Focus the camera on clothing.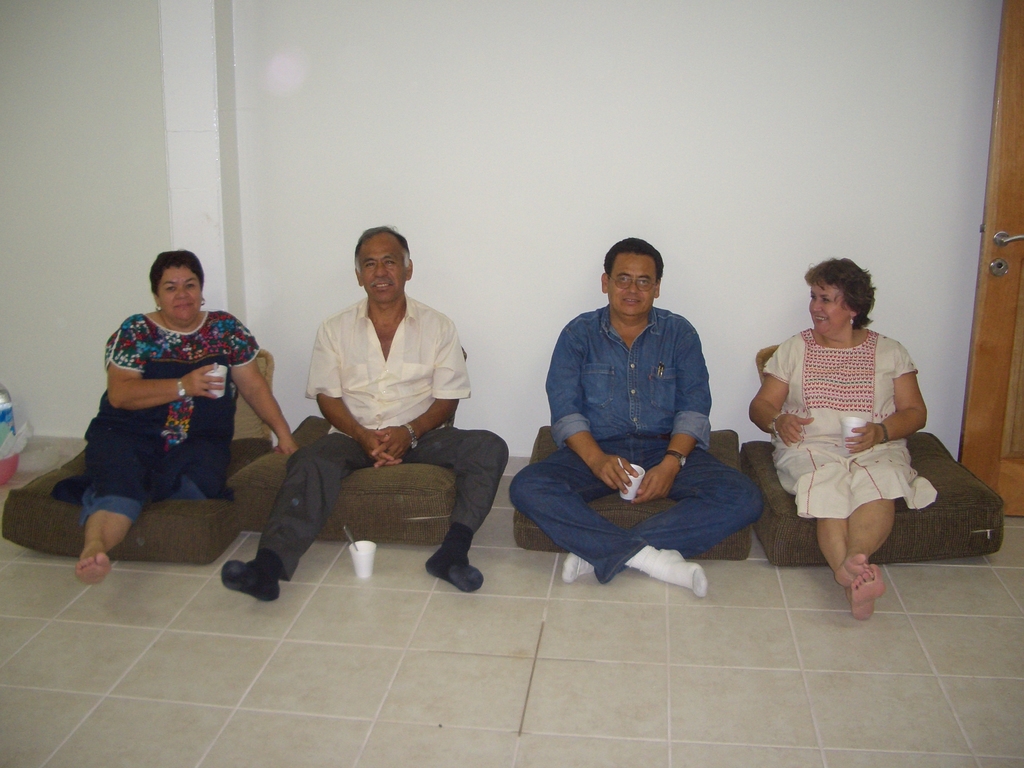
Focus region: crop(759, 312, 938, 516).
